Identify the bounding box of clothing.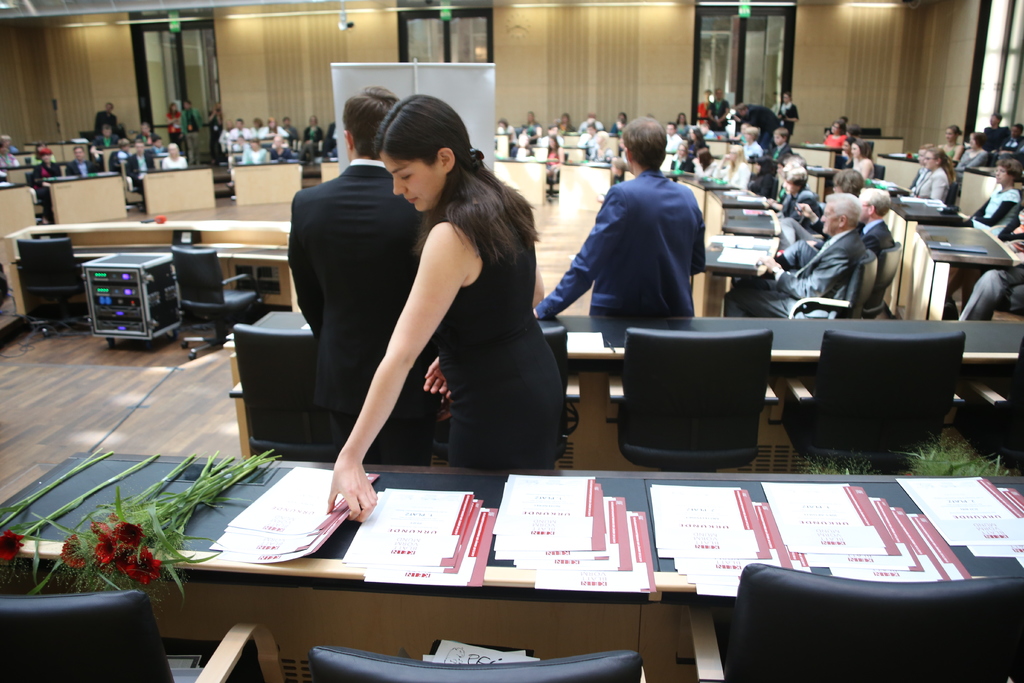
detection(605, 124, 622, 136).
